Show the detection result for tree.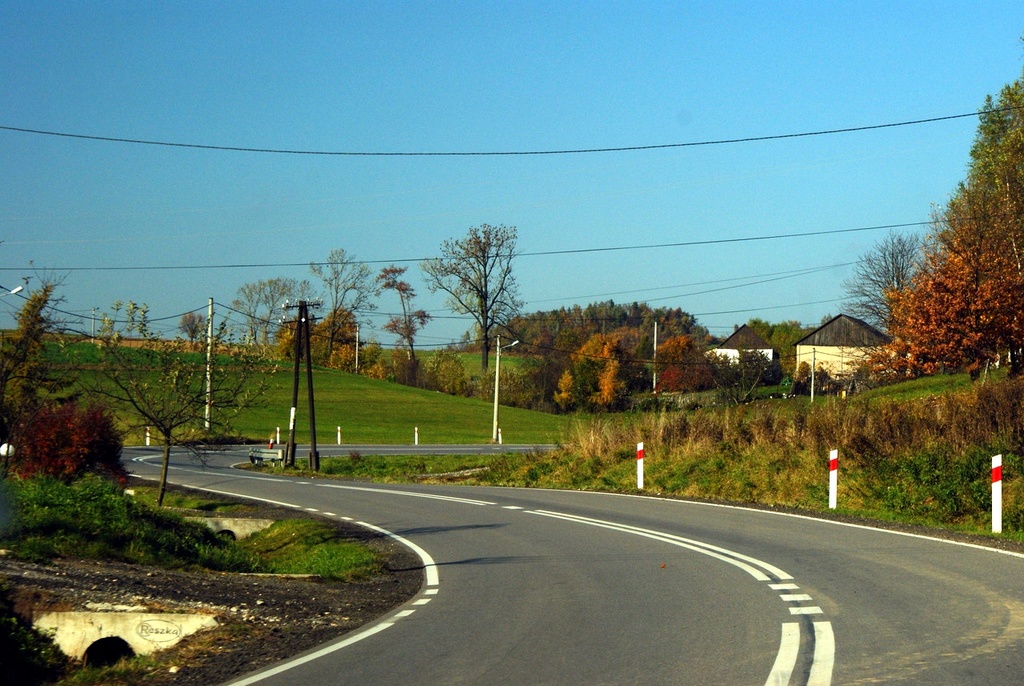
l=238, t=270, r=311, b=351.
